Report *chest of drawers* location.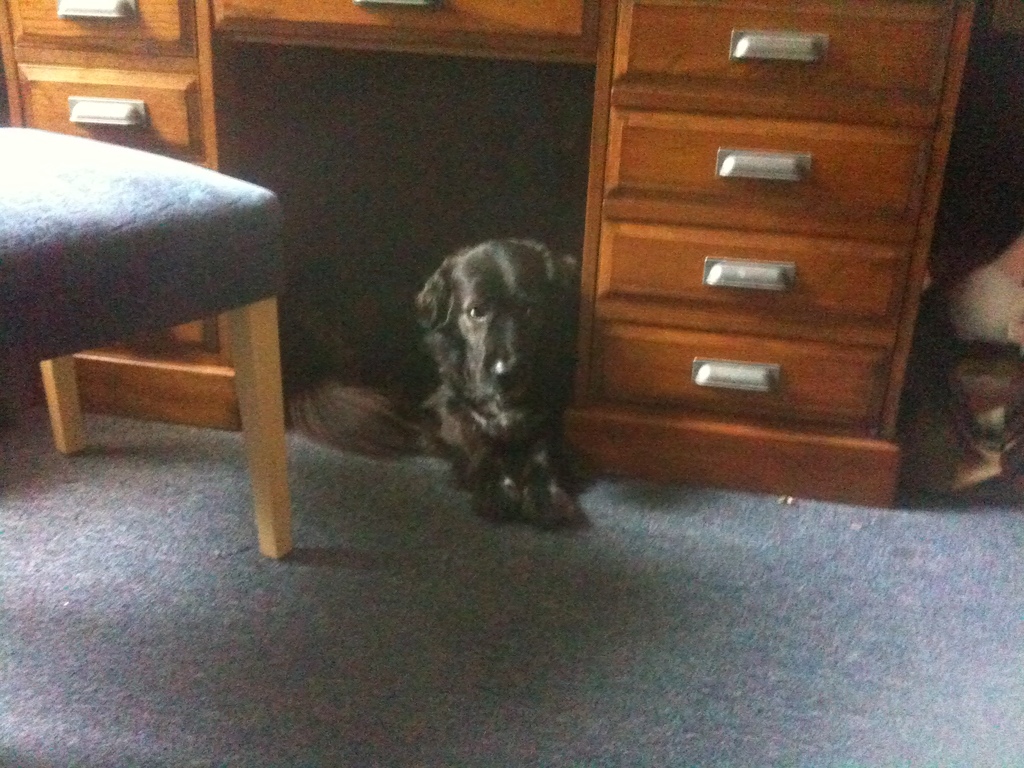
Report: <region>0, 0, 973, 512</region>.
